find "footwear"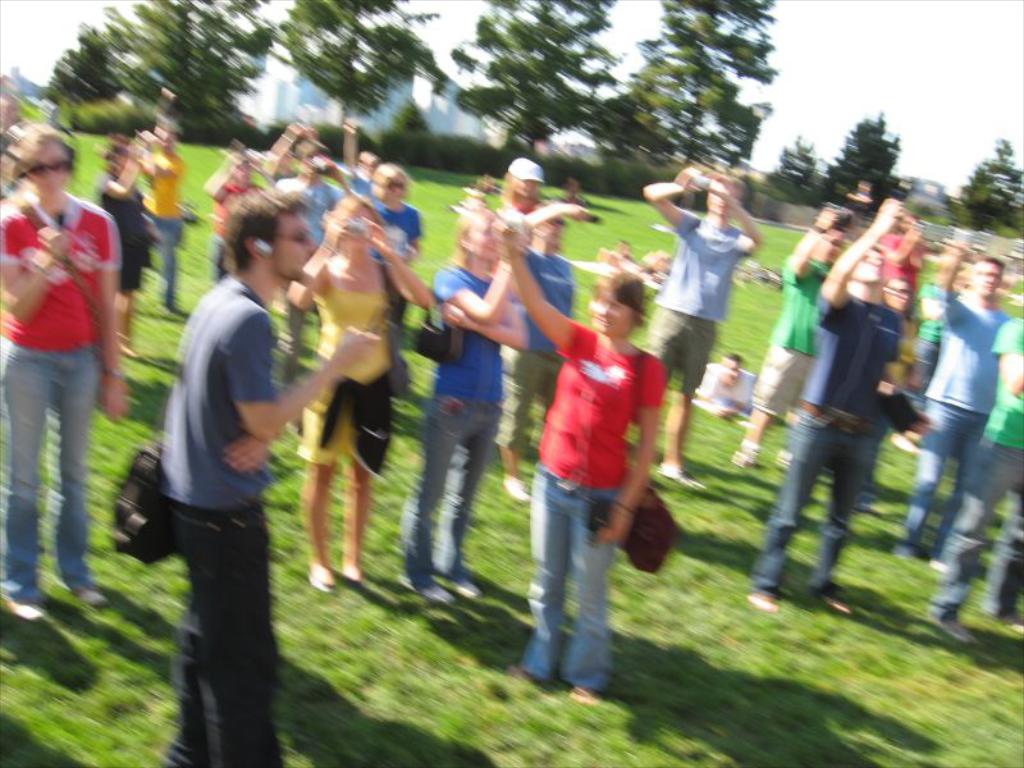
detection(308, 573, 330, 594)
